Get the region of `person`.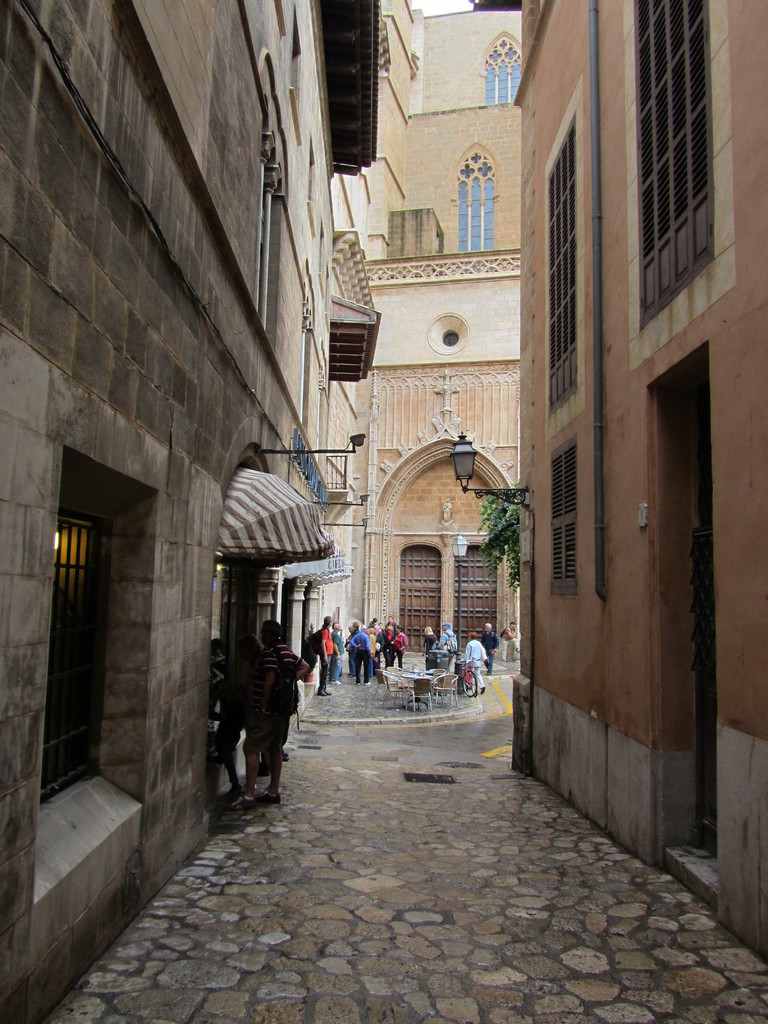
(466,632,487,692).
